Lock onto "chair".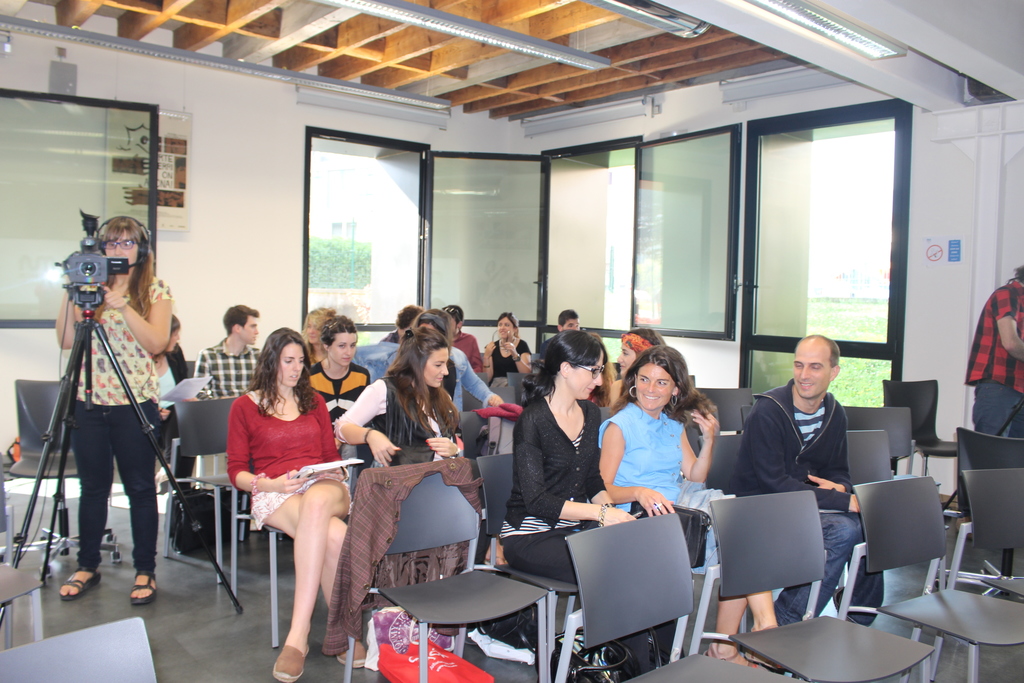
Locked: (x1=952, y1=412, x2=1023, y2=472).
